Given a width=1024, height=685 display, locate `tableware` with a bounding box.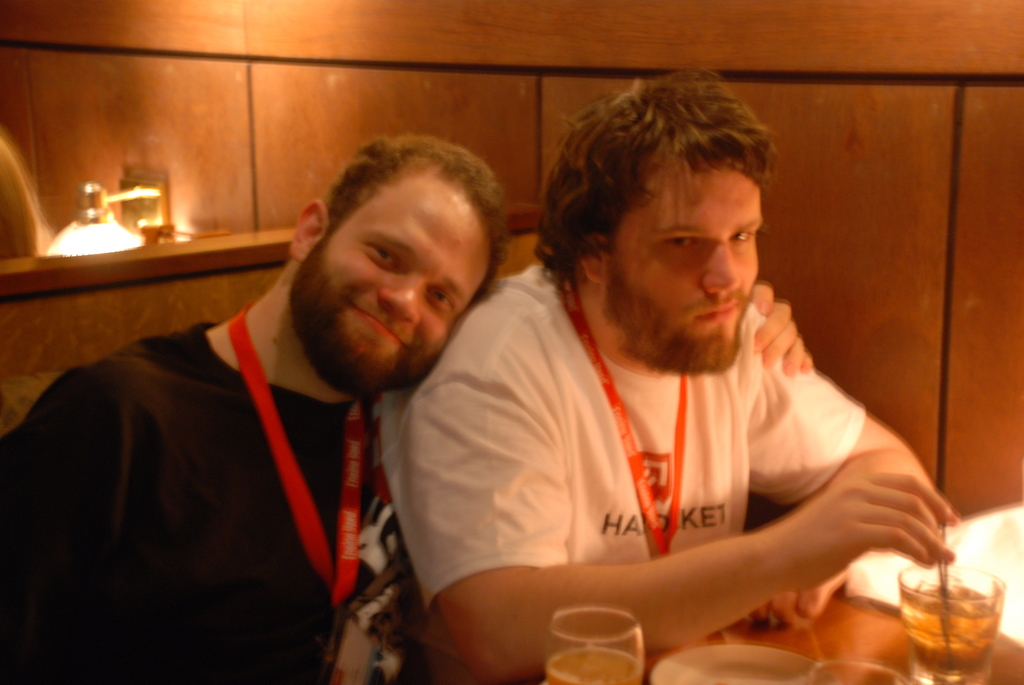
Located: l=890, t=551, r=1018, b=665.
